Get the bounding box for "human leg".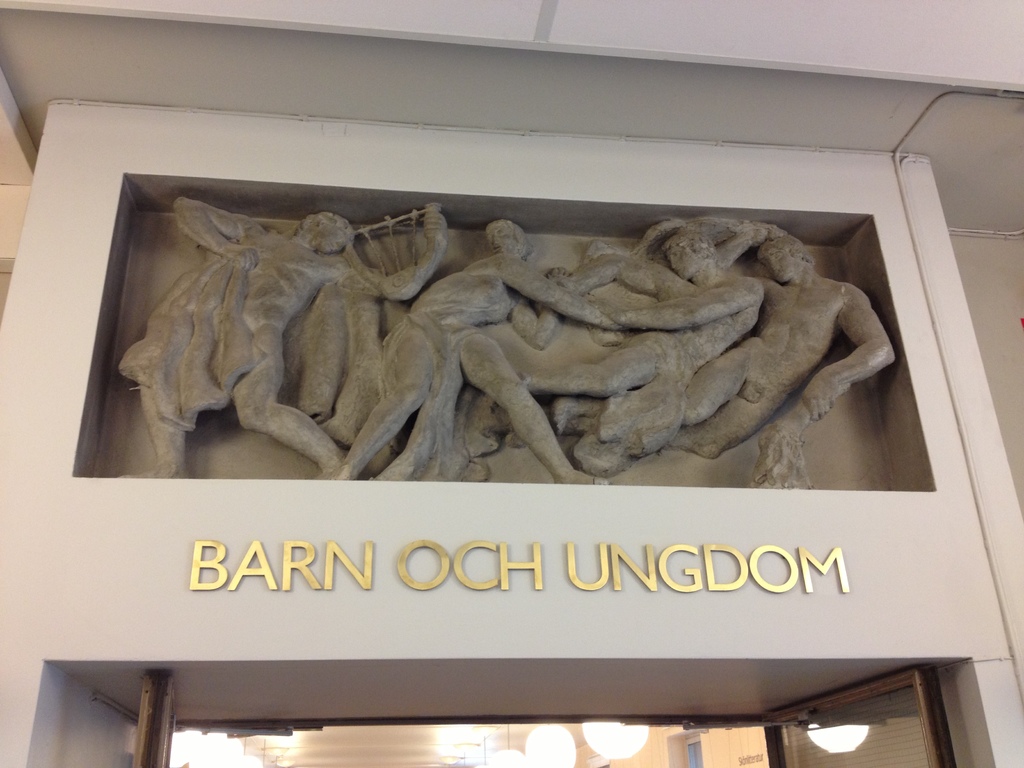
left=232, top=332, right=348, bottom=478.
